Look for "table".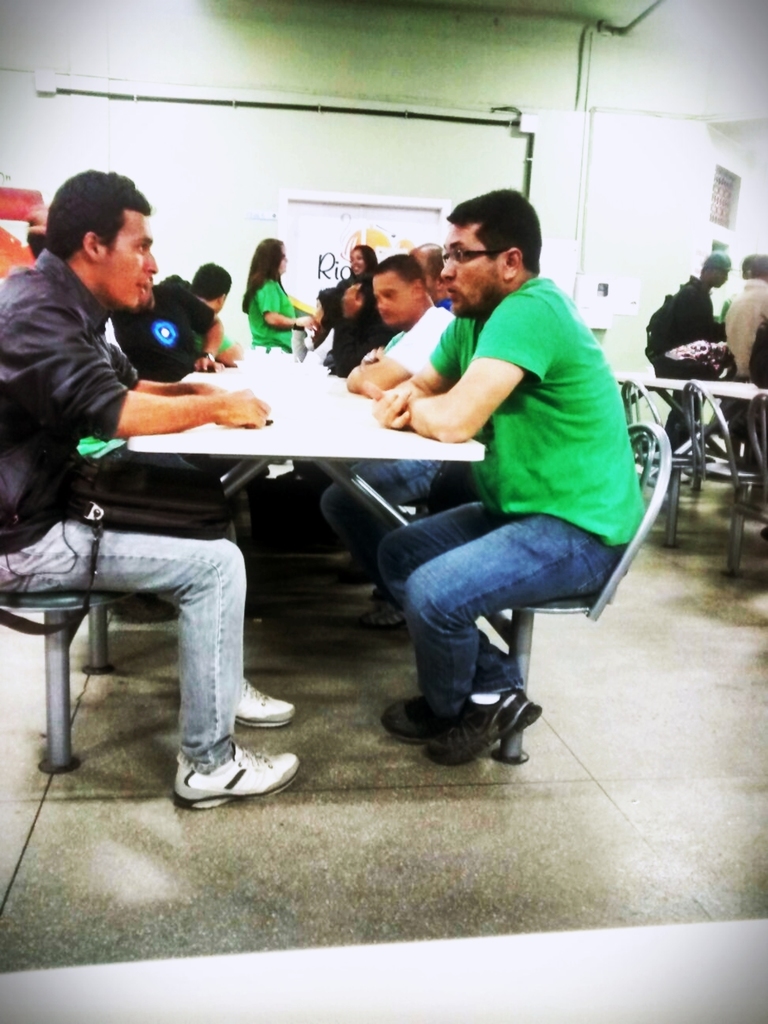
Found: detection(125, 353, 484, 538).
